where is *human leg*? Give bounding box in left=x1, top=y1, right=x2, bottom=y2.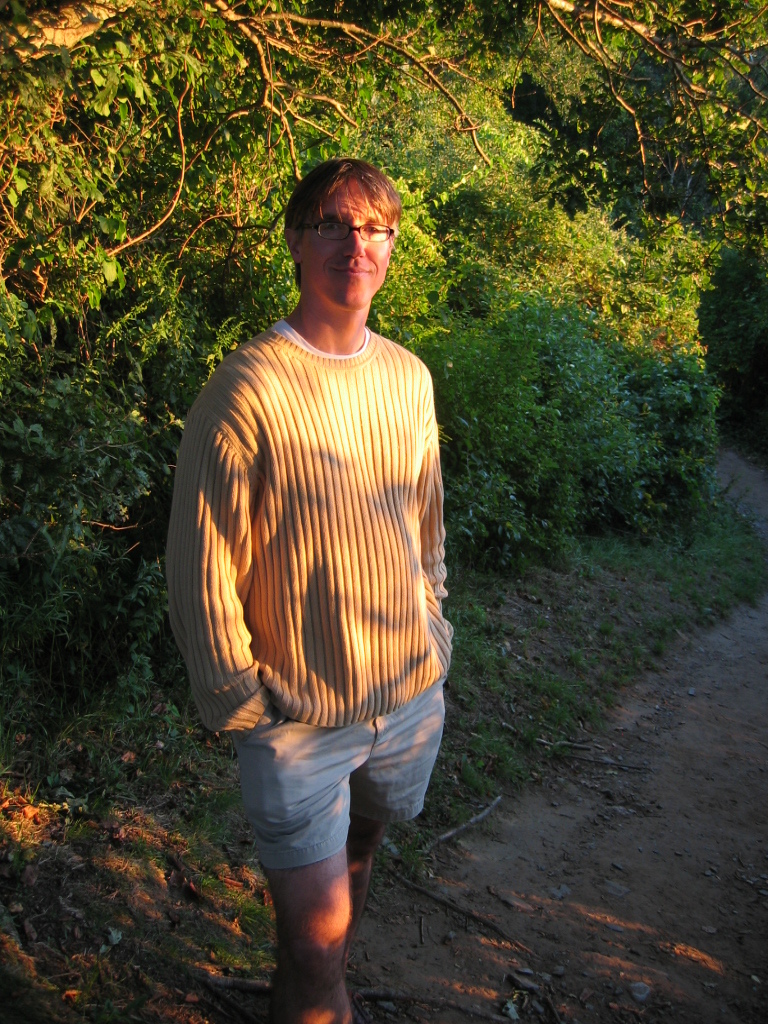
left=347, top=682, right=446, bottom=918.
